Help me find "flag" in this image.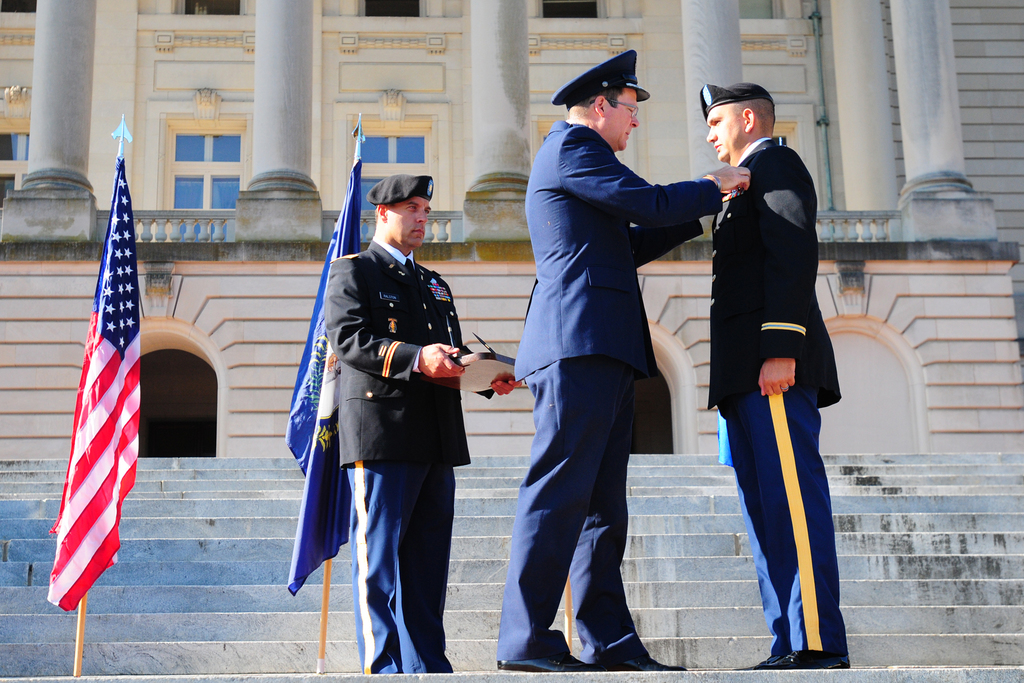
Found it: region(45, 169, 157, 623).
